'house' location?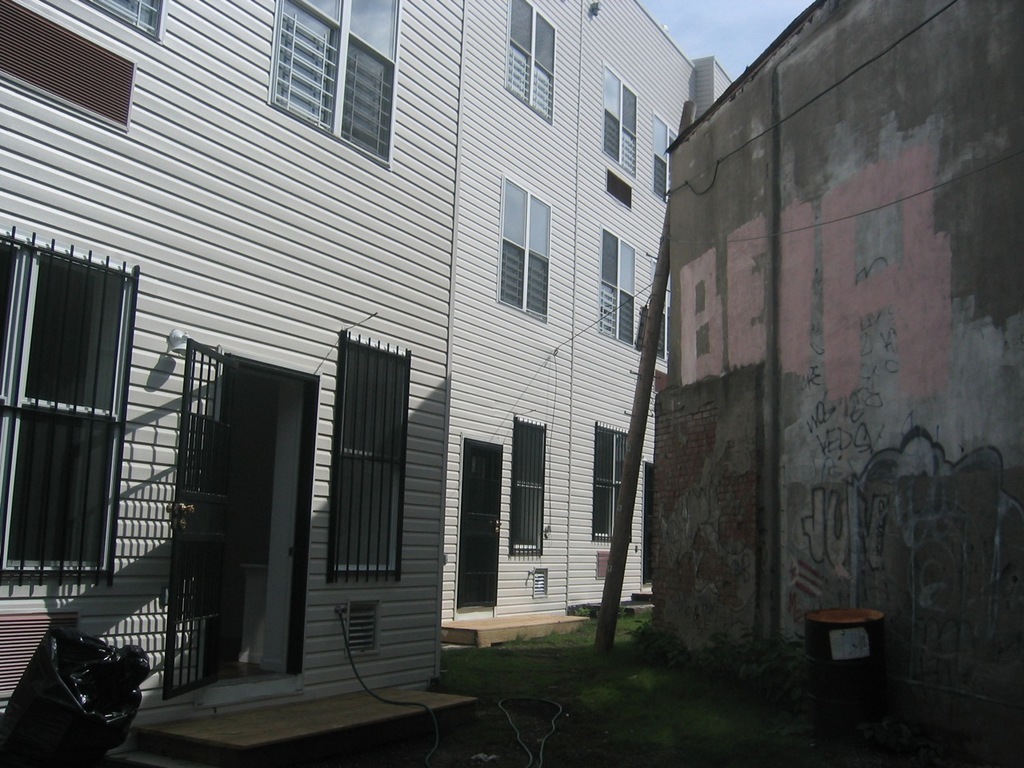
(649,0,1023,714)
